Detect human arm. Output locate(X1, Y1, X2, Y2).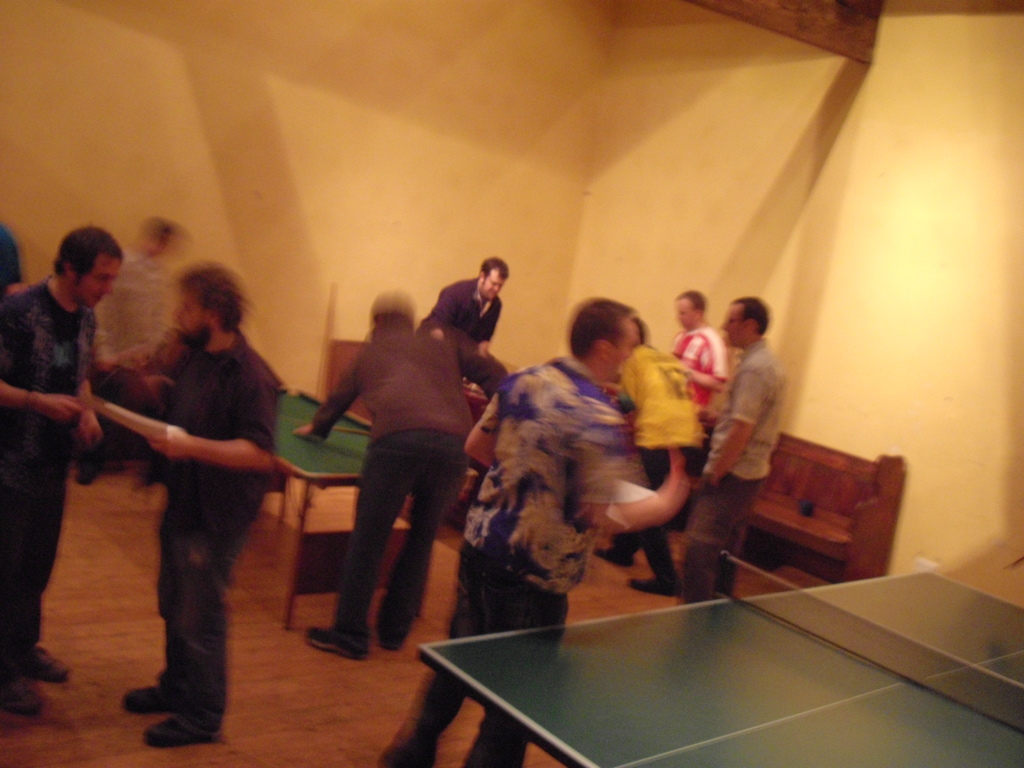
locate(148, 357, 278, 477).
